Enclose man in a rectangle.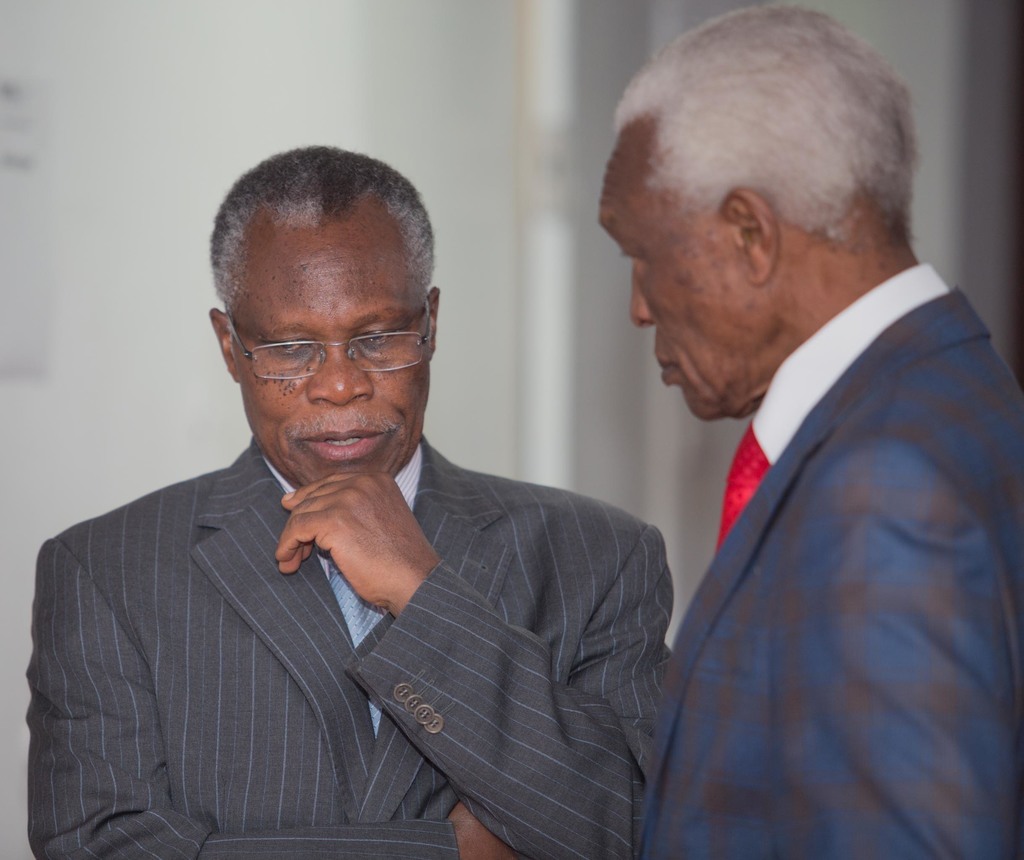
{"left": 545, "top": 19, "right": 1020, "bottom": 859}.
